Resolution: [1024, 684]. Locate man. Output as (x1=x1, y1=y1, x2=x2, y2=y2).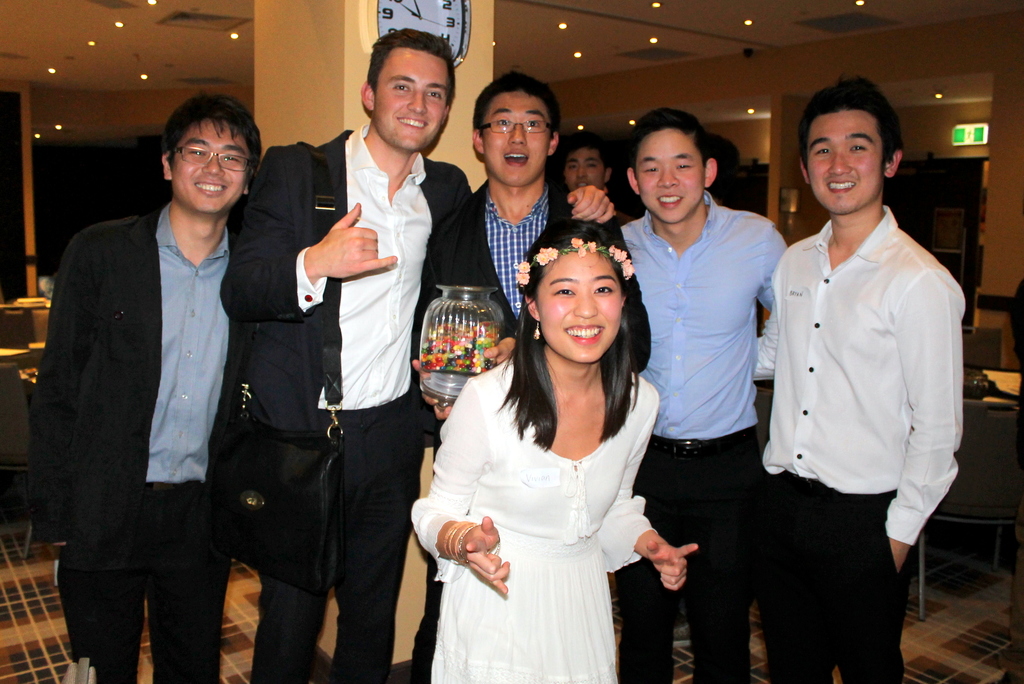
(x1=552, y1=134, x2=623, y2=195).
